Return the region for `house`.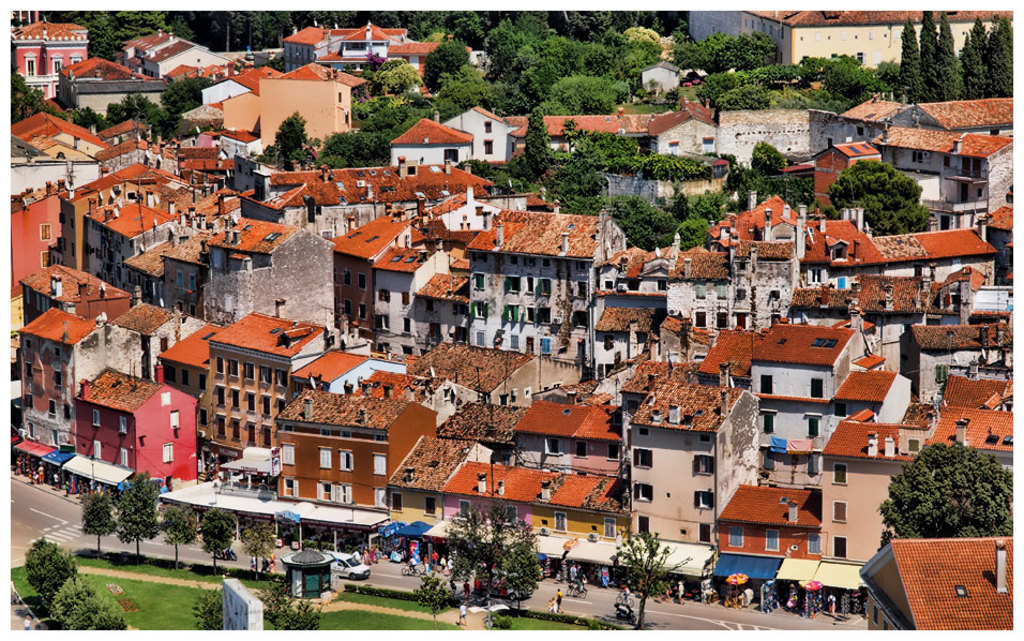
(5,6,102,98).
